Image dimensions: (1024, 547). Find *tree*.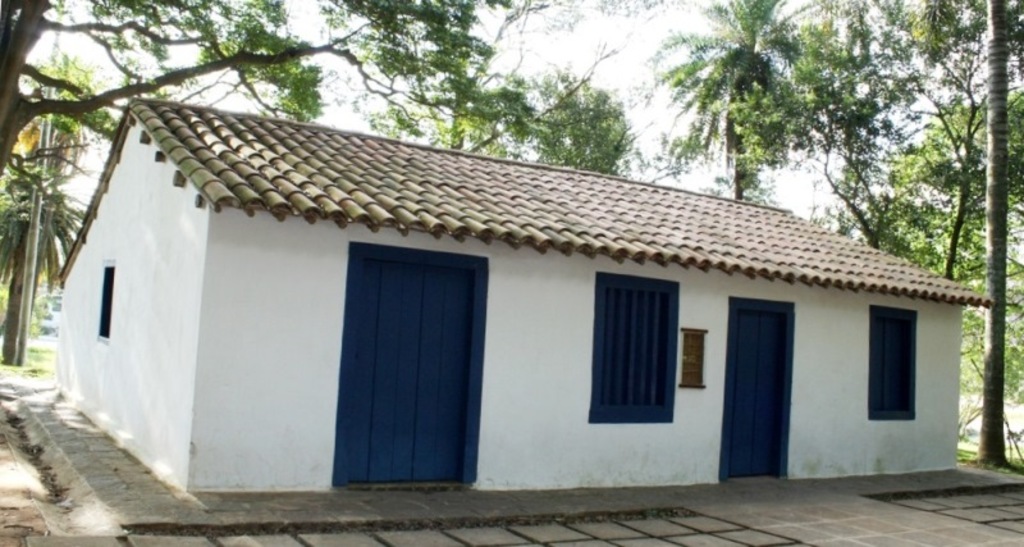
crop(4, 53, 128, 378).
